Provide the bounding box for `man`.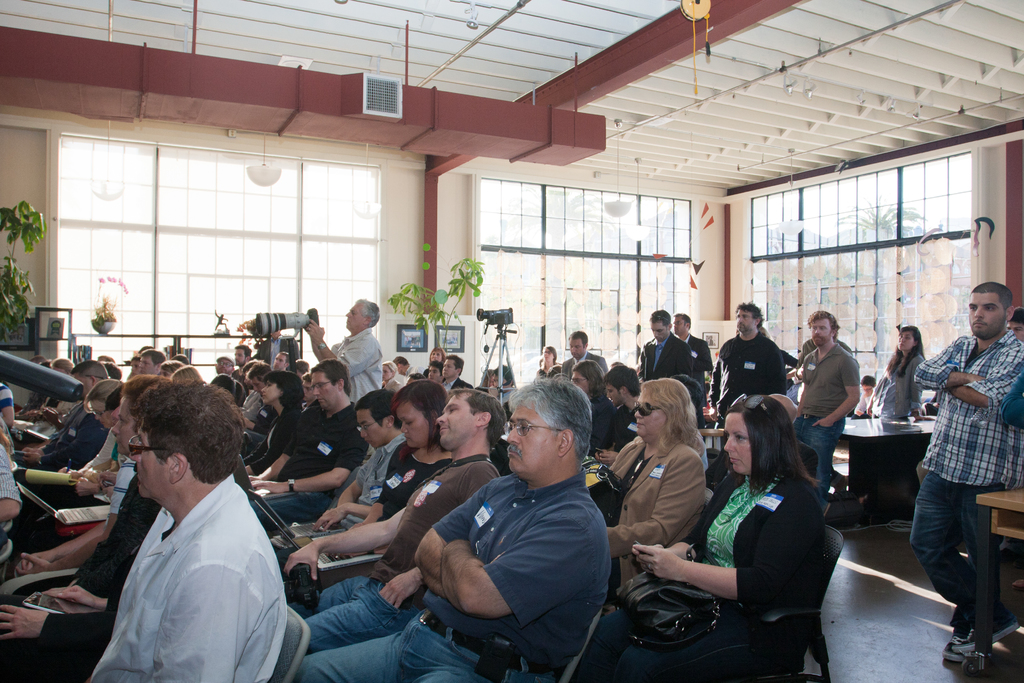
705 293 788 429.
